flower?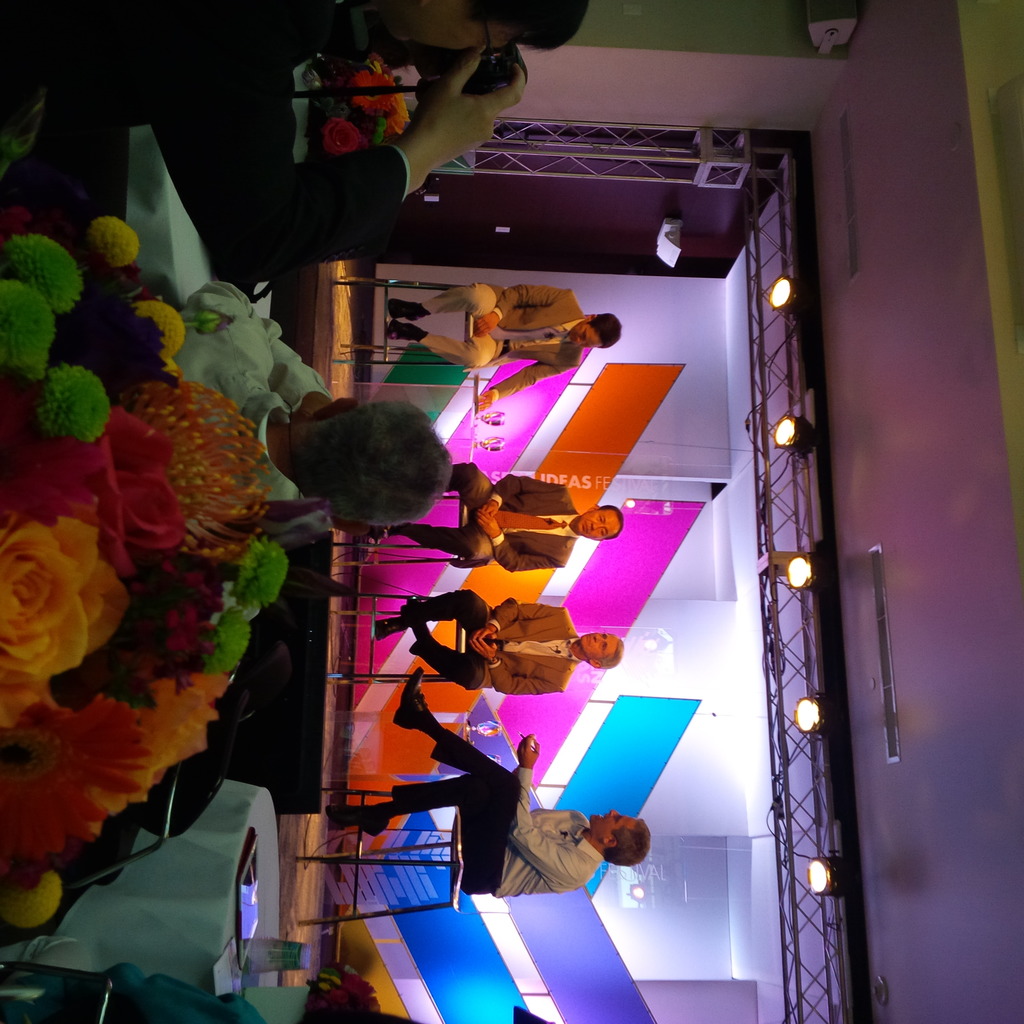
bbox(386, 93, 408, 138)
